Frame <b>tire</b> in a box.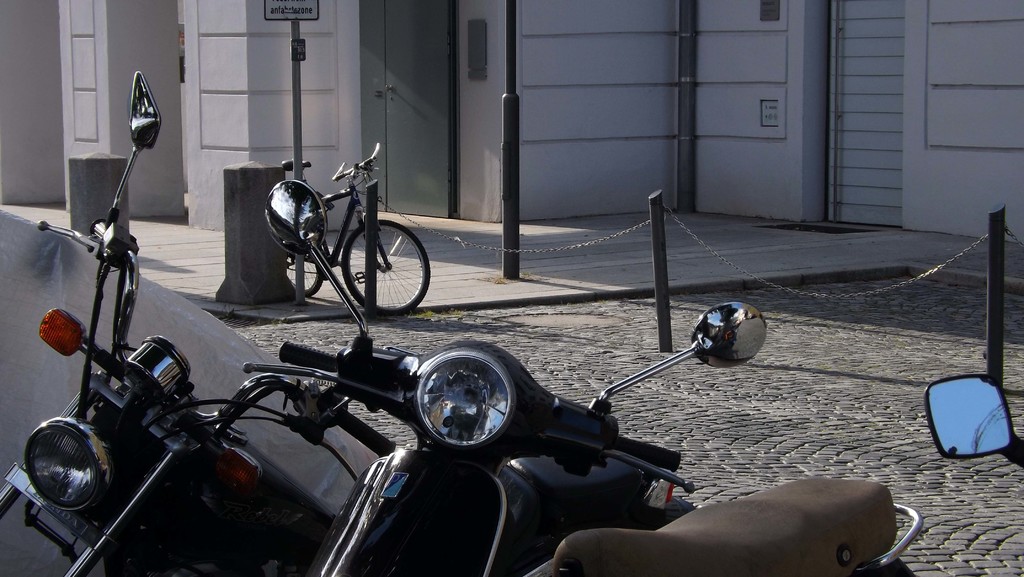
locate(351, 213, 413, 316).
